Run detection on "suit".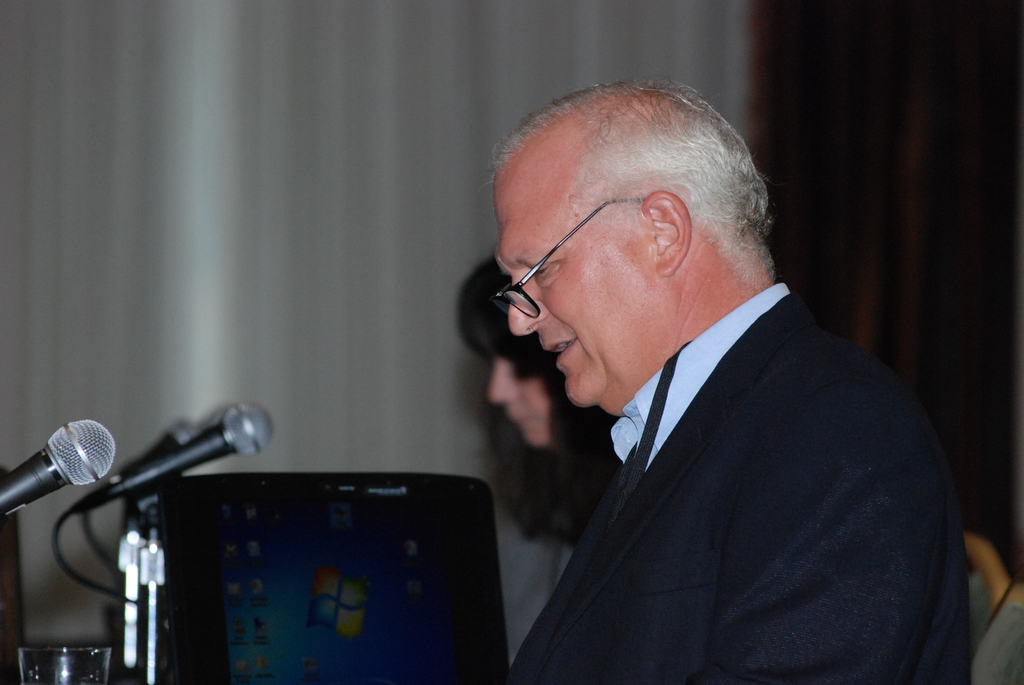
Result: [502, 290, 974, 684].
